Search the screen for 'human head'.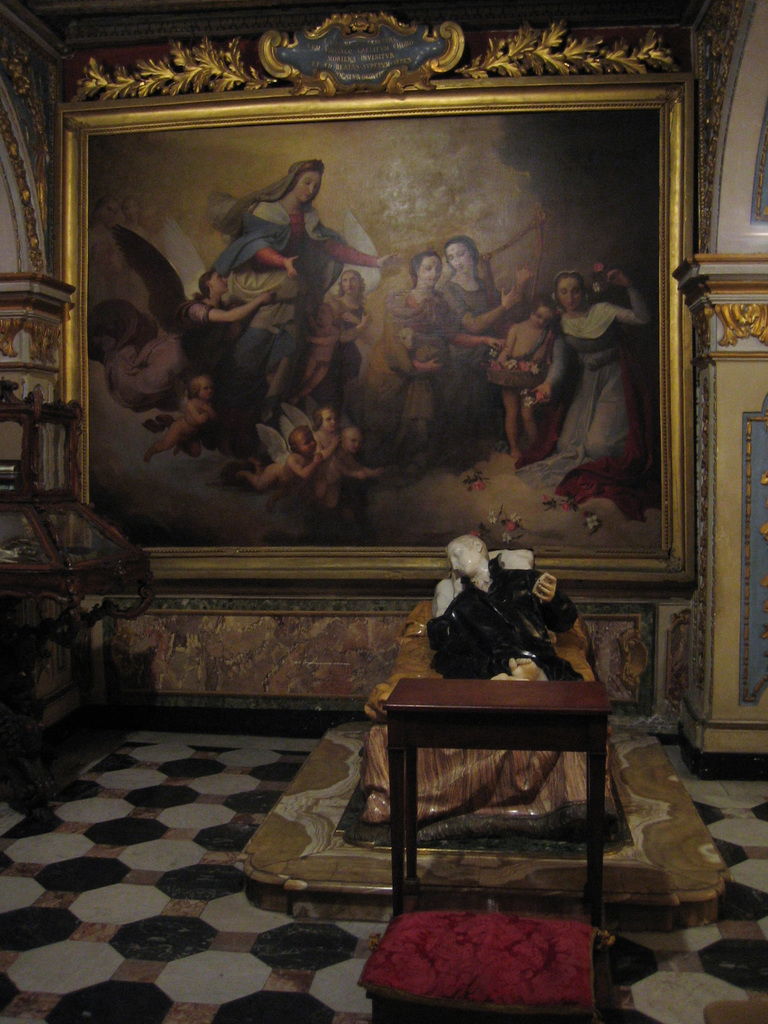
Found at x1=270, y1=159, x2=322, y2=212.
